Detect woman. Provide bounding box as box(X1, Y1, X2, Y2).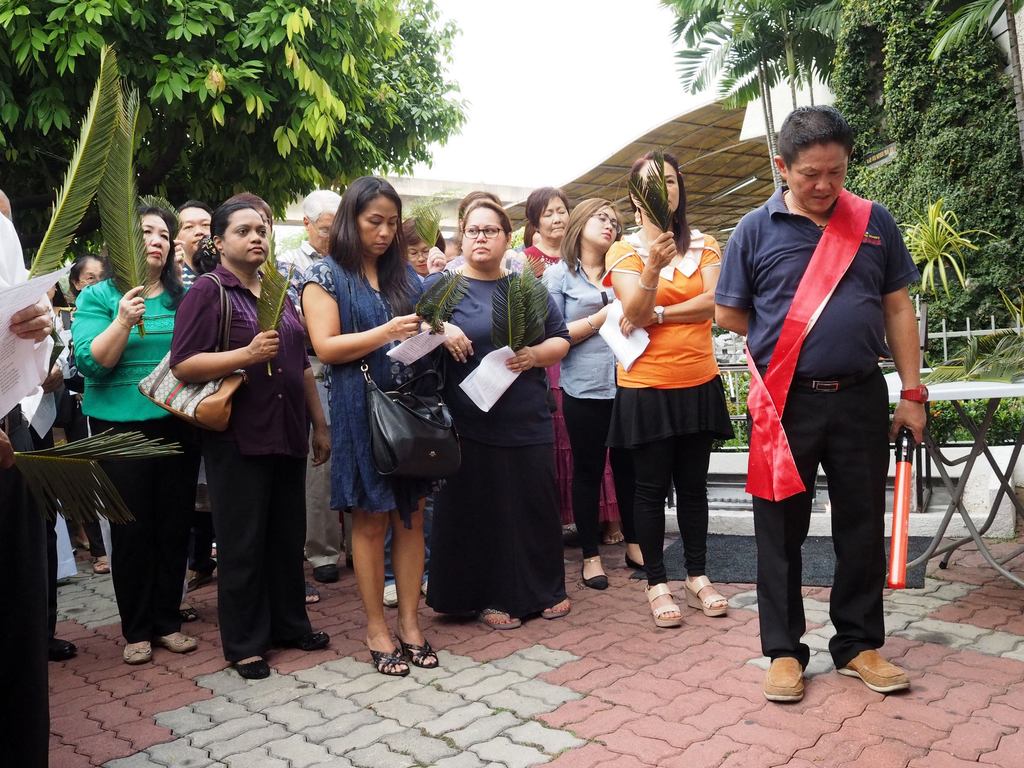
box(520, 181, 623, 553).
